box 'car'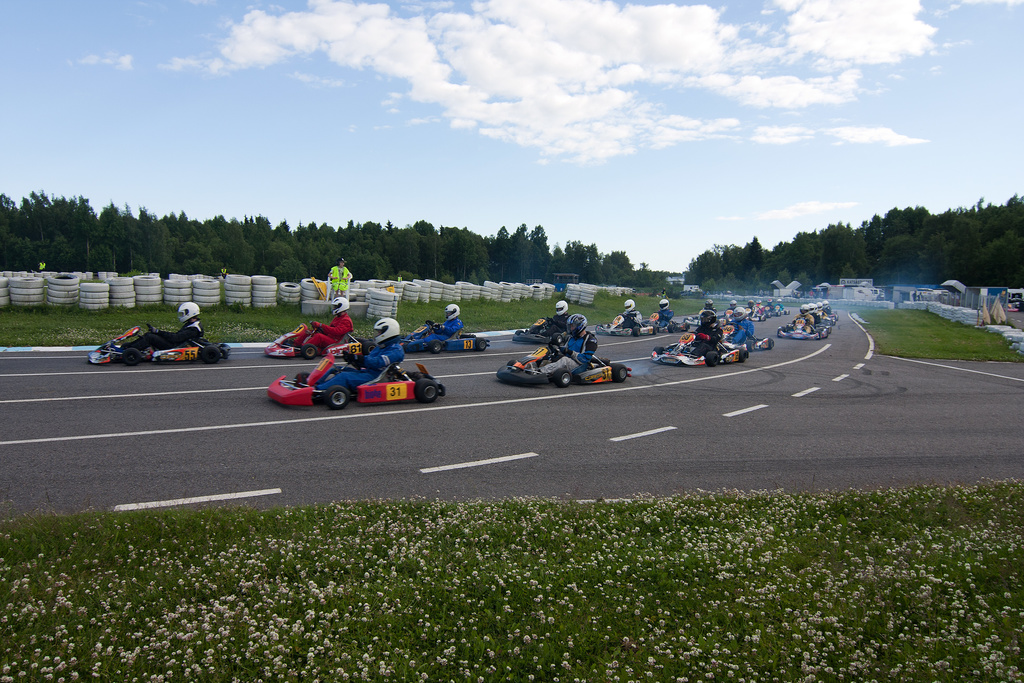
Rect(509, 310, 586, 348)
